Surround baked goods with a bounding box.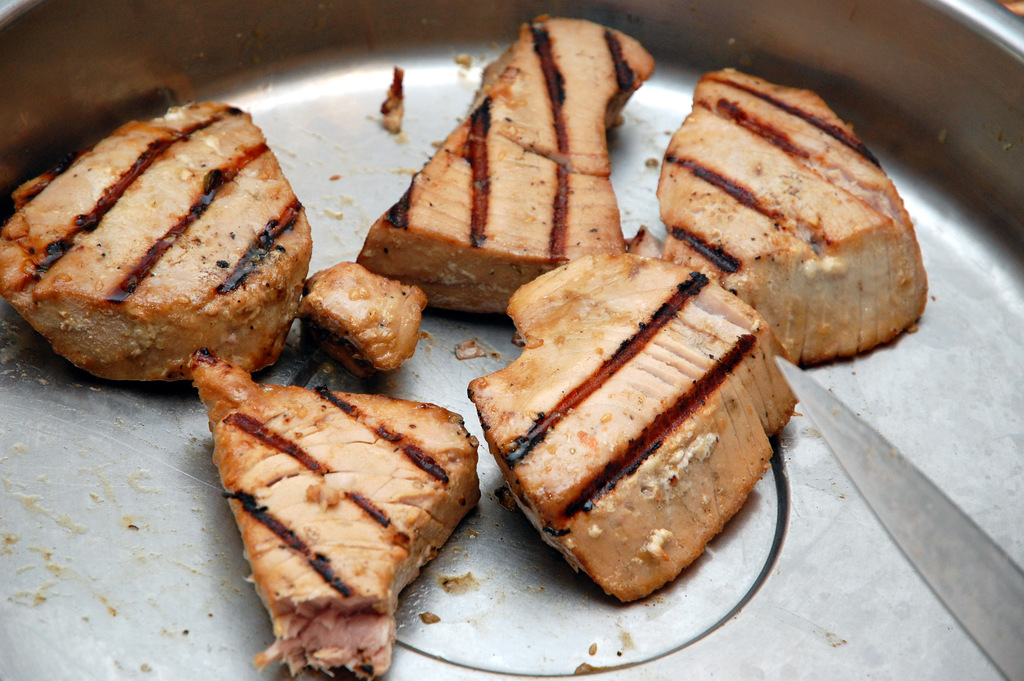
354 14 656 314.
